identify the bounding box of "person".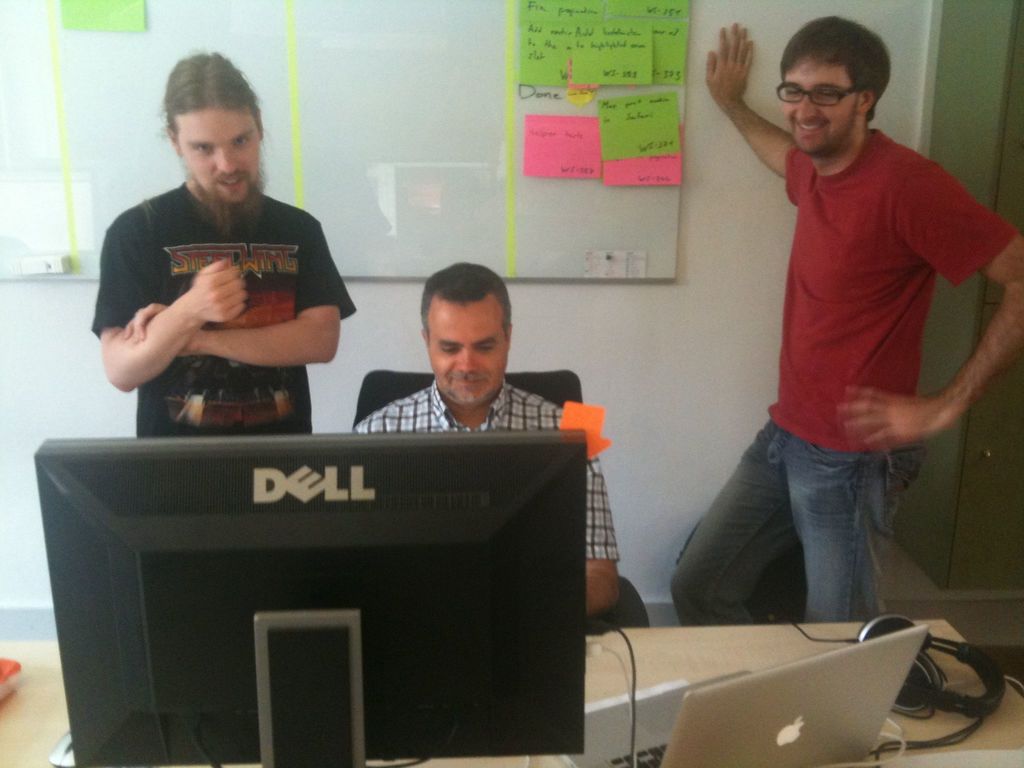
<bbox>666, 13, 1023, 623</bbox>.
